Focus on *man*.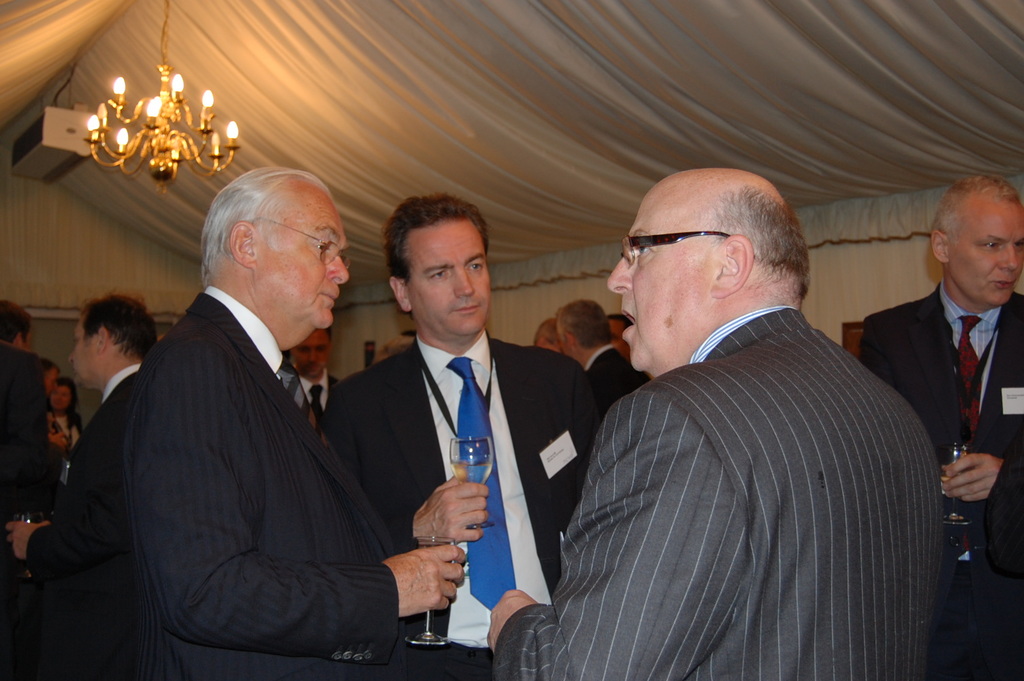
Focused at x1=324 y1=189 x2=605 y2=680.
